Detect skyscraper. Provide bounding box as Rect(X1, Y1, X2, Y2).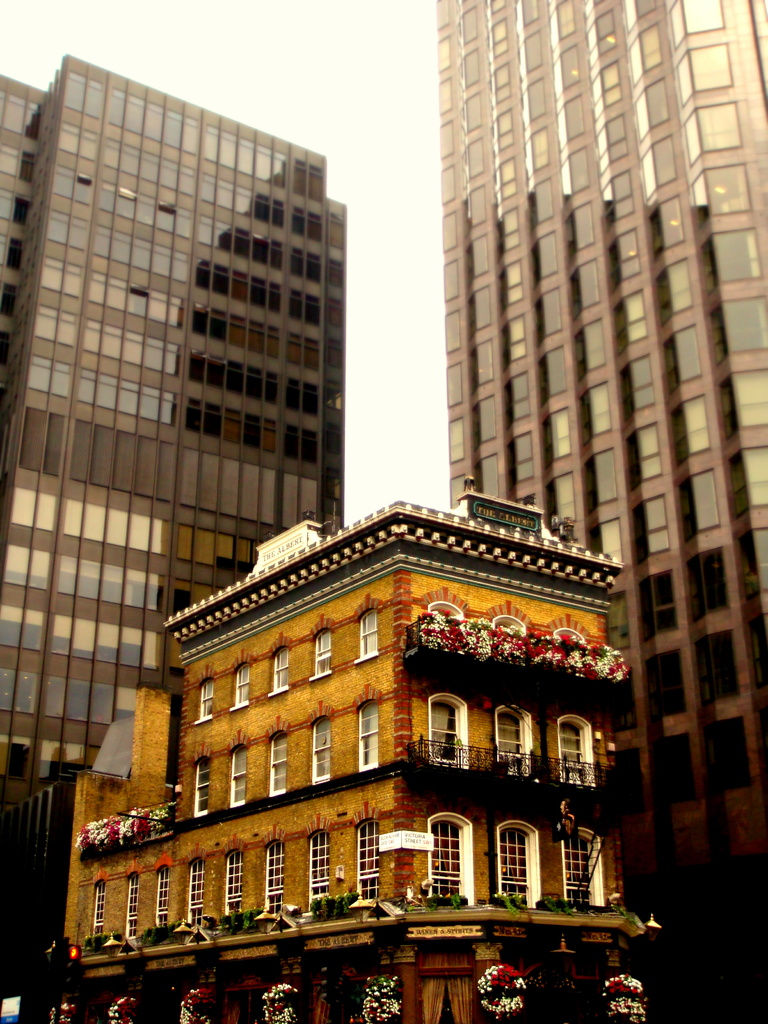
Rect(427, 0, 758, 847).
